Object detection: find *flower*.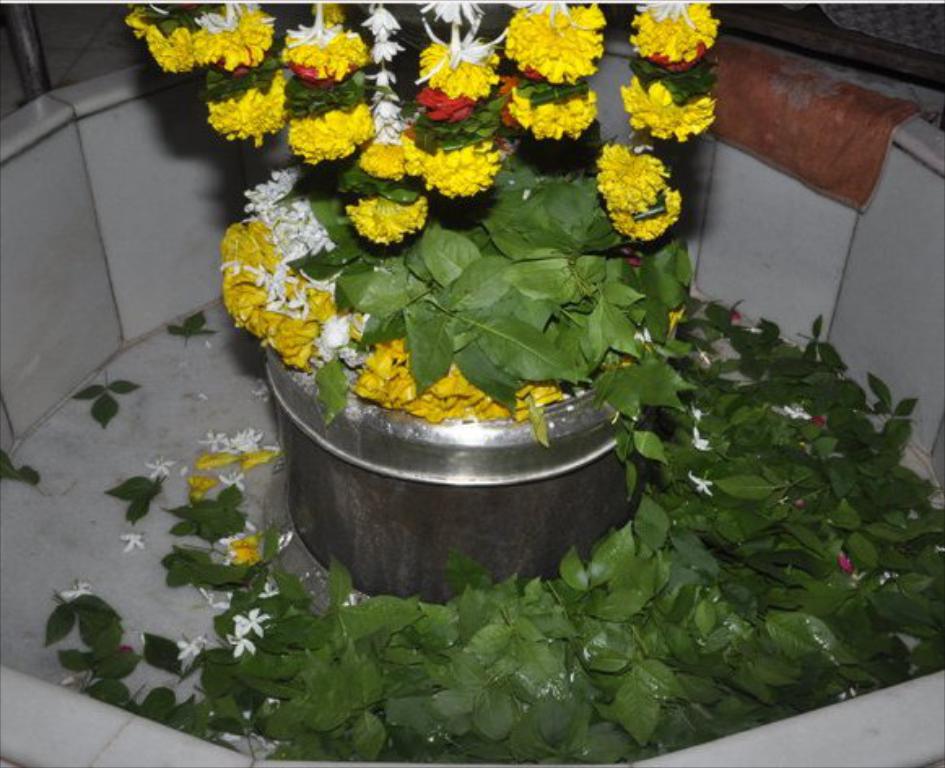
(776, 404, 817, 423).
